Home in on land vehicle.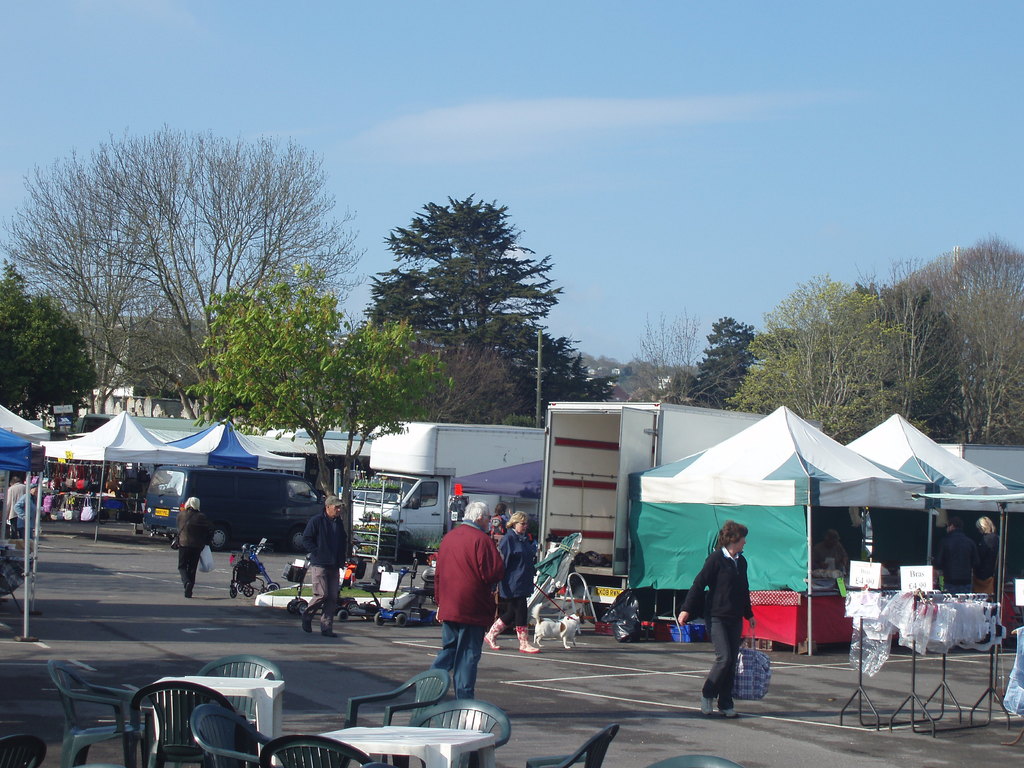
Homed in at pyautogui.locateOnScreen(140, 462, 327, 550).
